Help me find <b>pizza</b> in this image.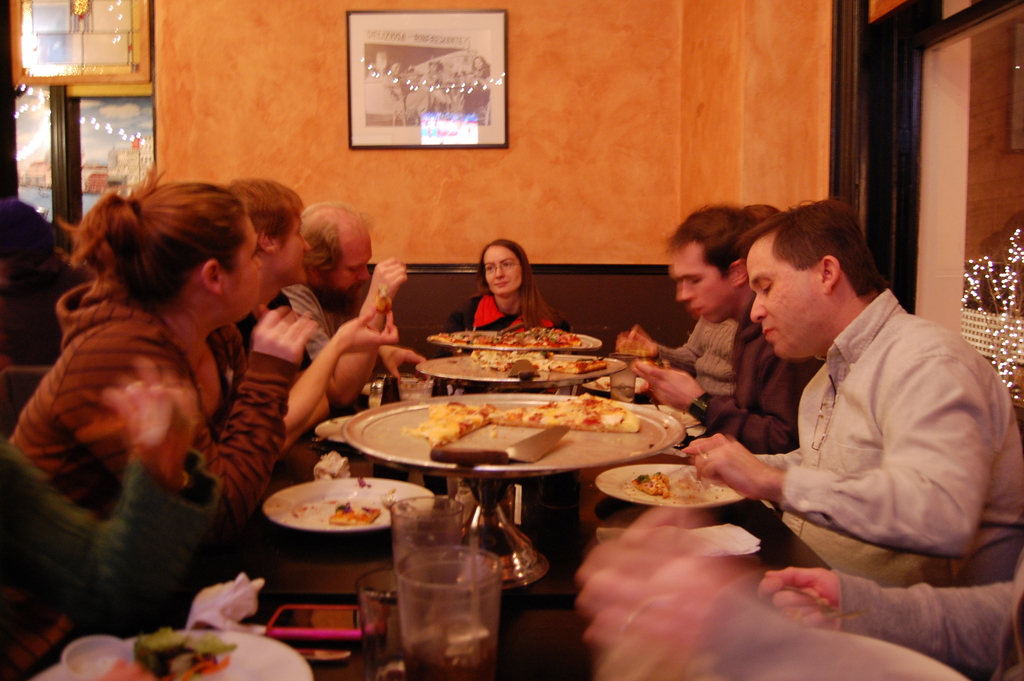
Found it: 316:480:390:531.
